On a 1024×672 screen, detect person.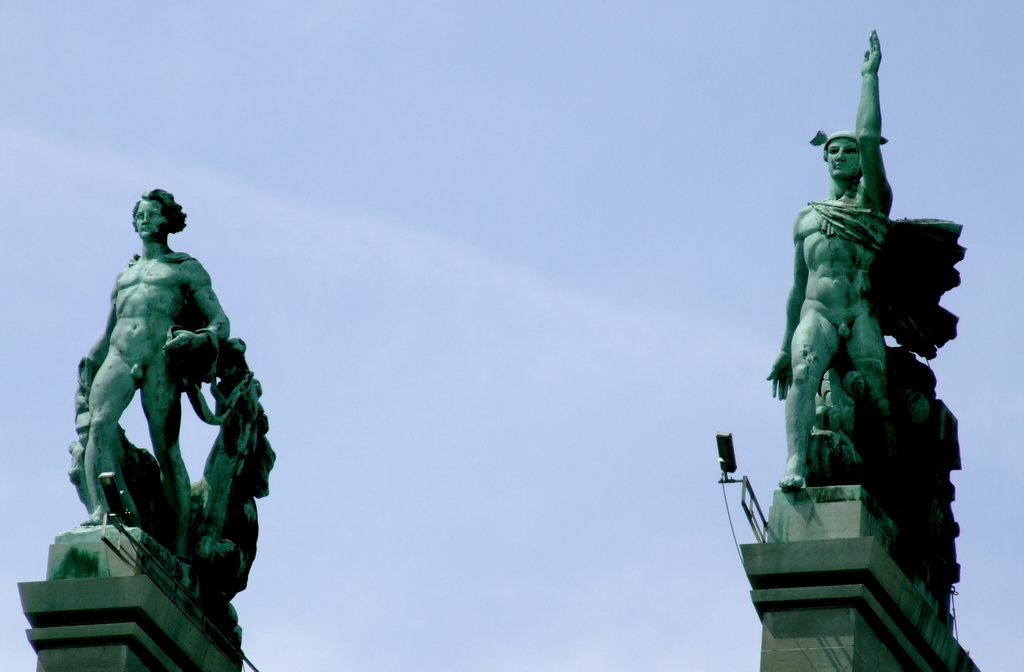
box=[59, 189, 266, 659].
